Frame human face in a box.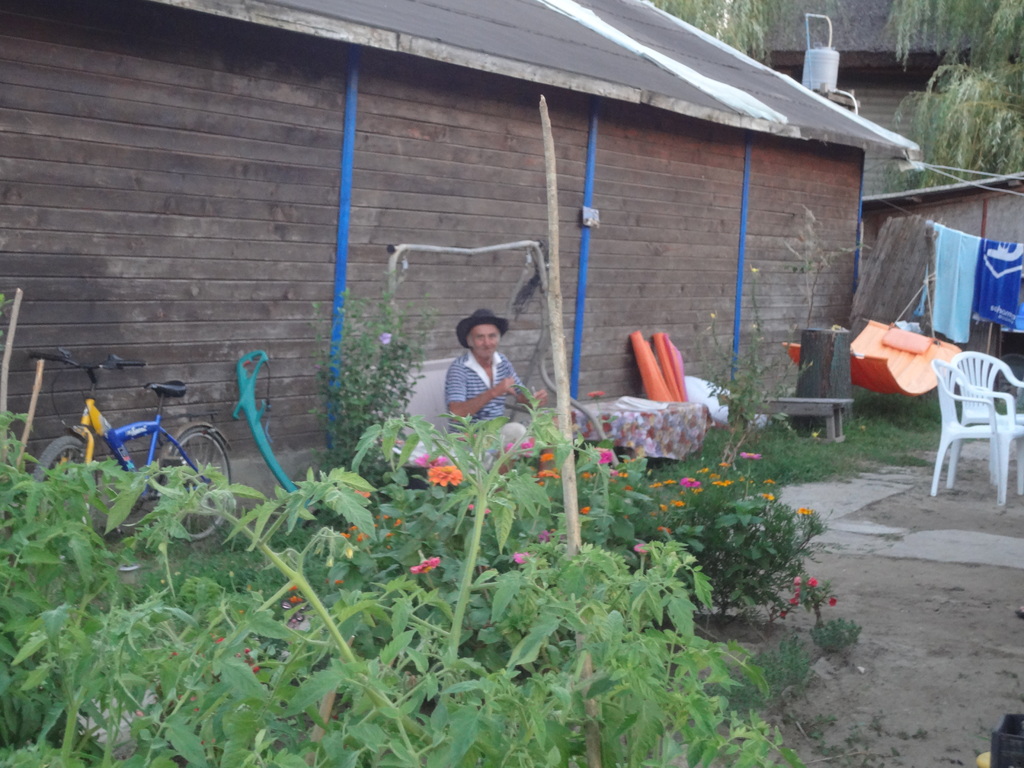
[469,319,502,363].
